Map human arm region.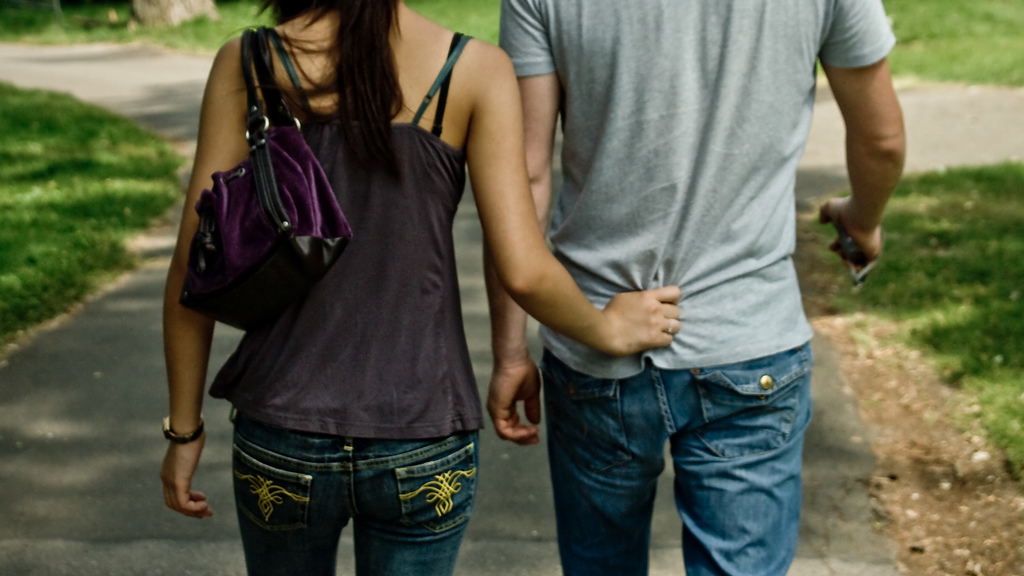
Mapped to bbox=(456, 45, 695, 364).
